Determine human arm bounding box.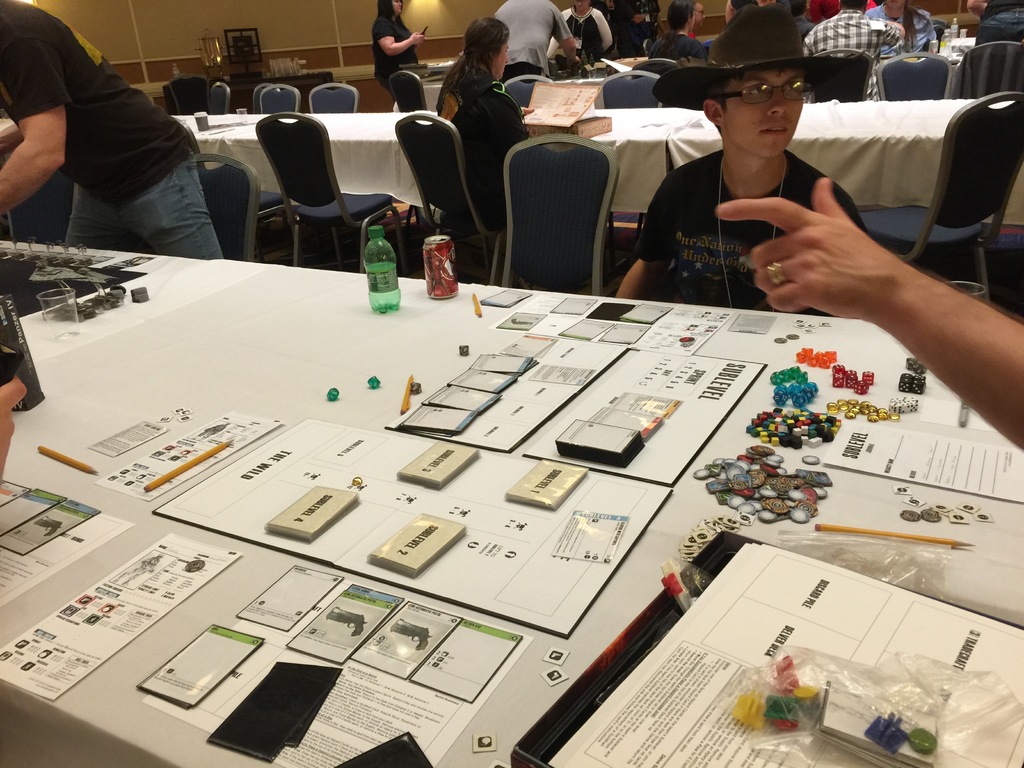
Determined: [x1=800, y1=31, x2=814, y2=57].
